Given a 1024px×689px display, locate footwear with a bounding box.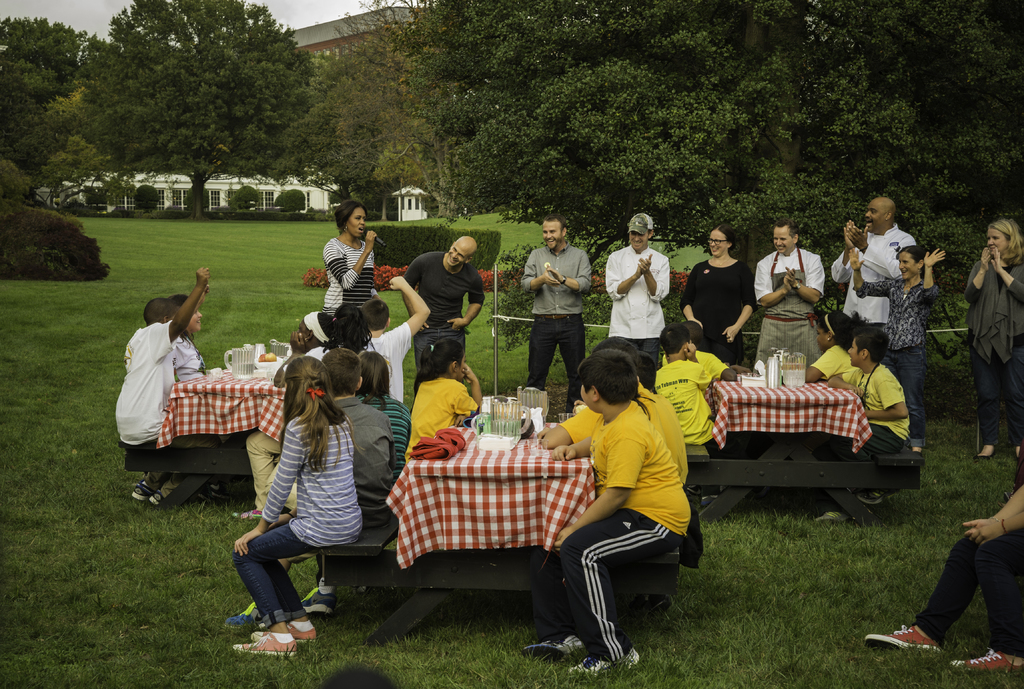
Located: pyautogui.locateOnScreen(253, 615, 314, 642).
